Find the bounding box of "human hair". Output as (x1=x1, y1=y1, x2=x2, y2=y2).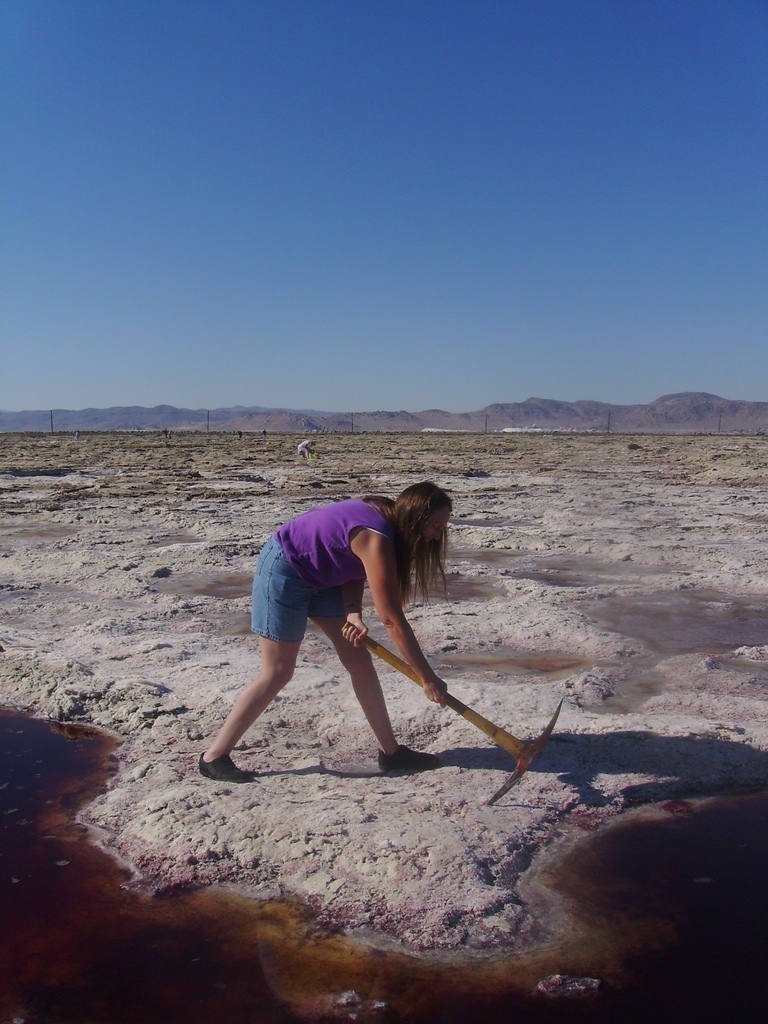
(x1=385, y1=495, x2=462, y2=592).
